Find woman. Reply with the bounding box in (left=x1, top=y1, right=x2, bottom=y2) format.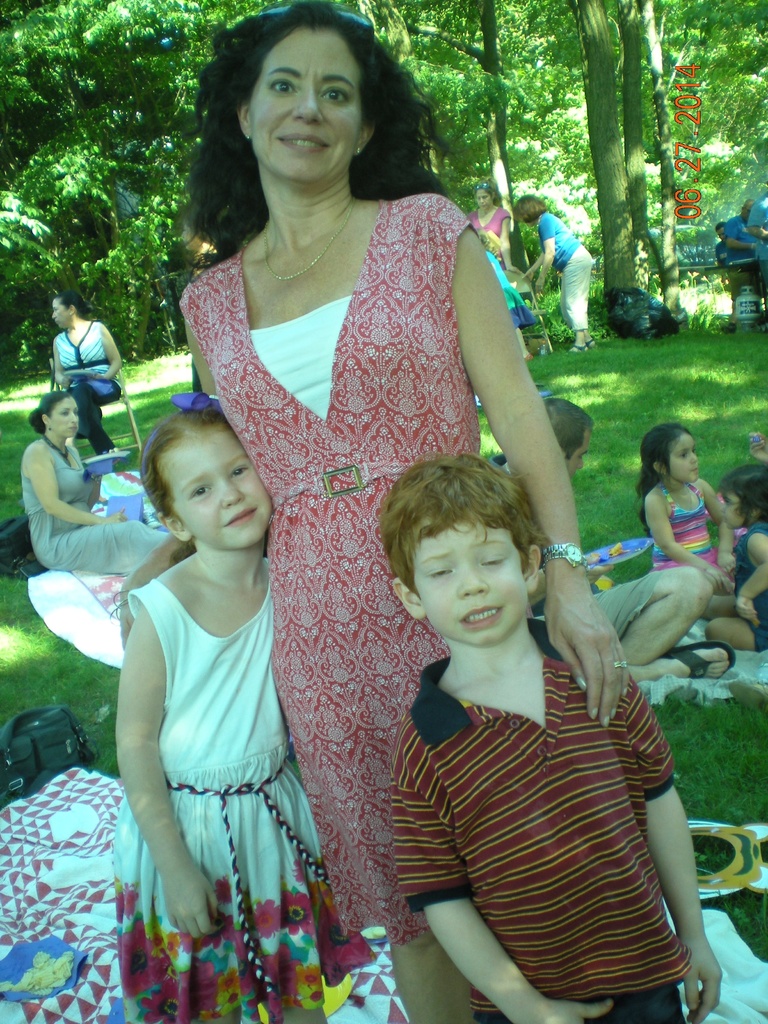
(left=102, top=0, right=631, bottom=1021).
